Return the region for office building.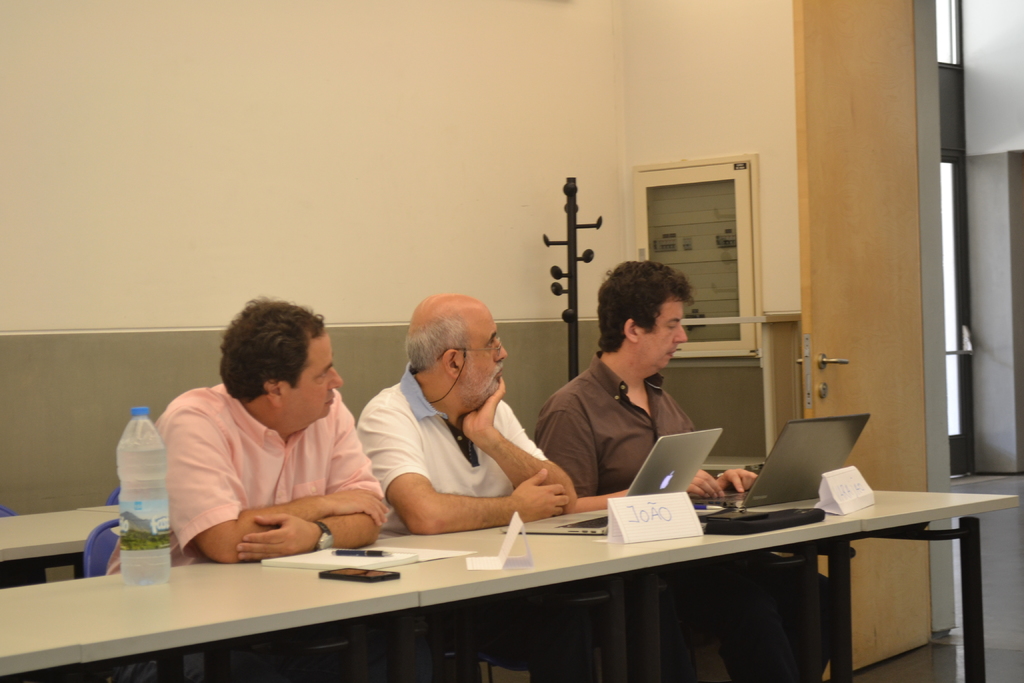
0:70:1023:682.
